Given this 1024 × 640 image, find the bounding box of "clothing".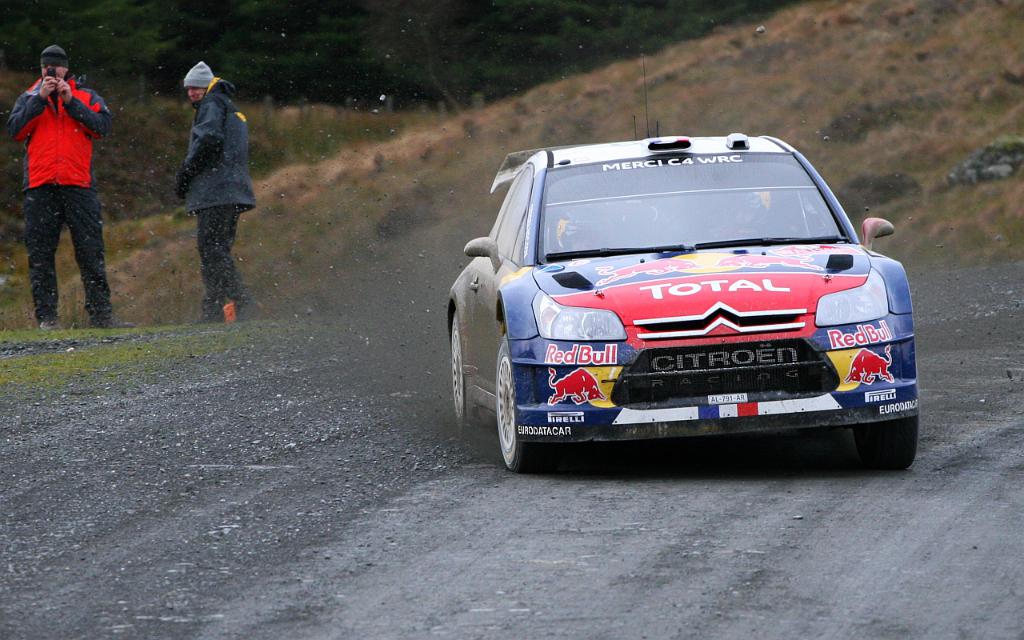
crop(176, 77, 258, 311).
